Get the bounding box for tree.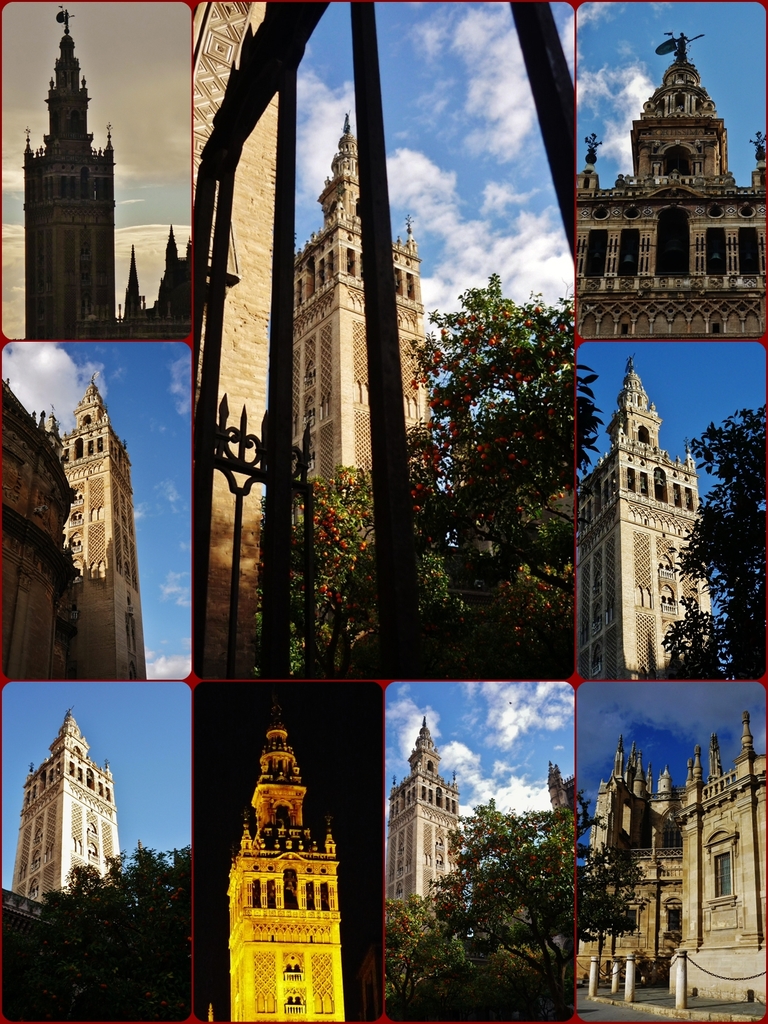
{"x1": 20, "y1": 833, "x2": 198, "y2": 1023}.
